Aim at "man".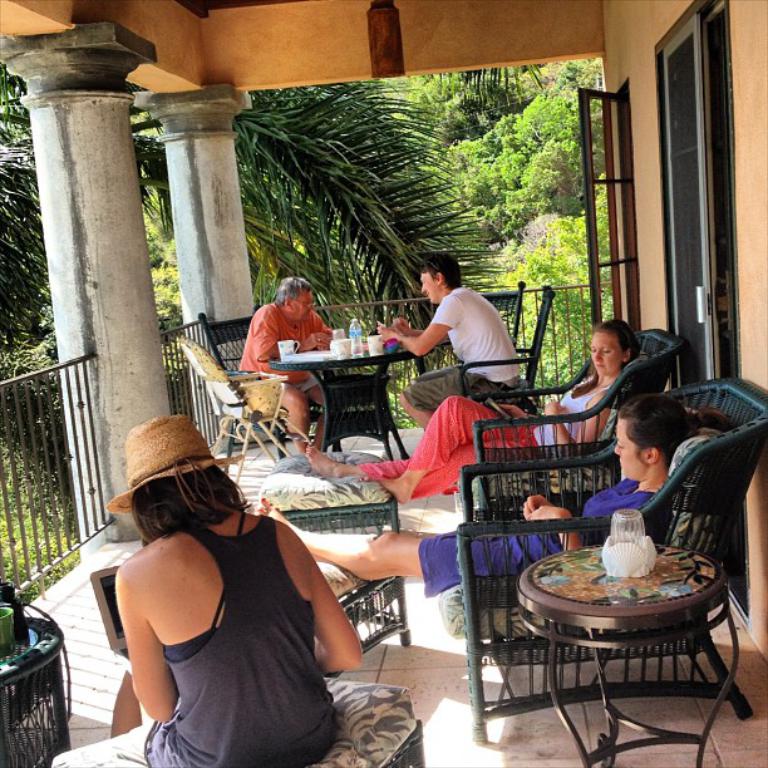
Aimed at (x1=400, y1=260, x2=535, y2=417).
